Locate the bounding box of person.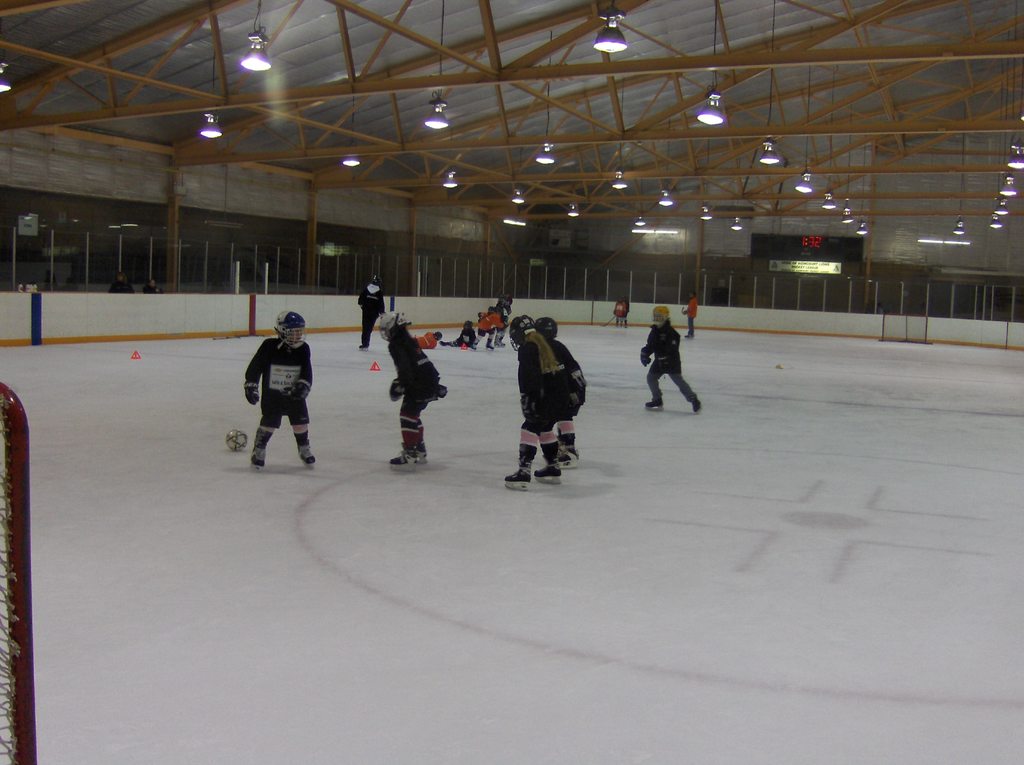
Bounding box: <box>455,324,484,350</box>.
